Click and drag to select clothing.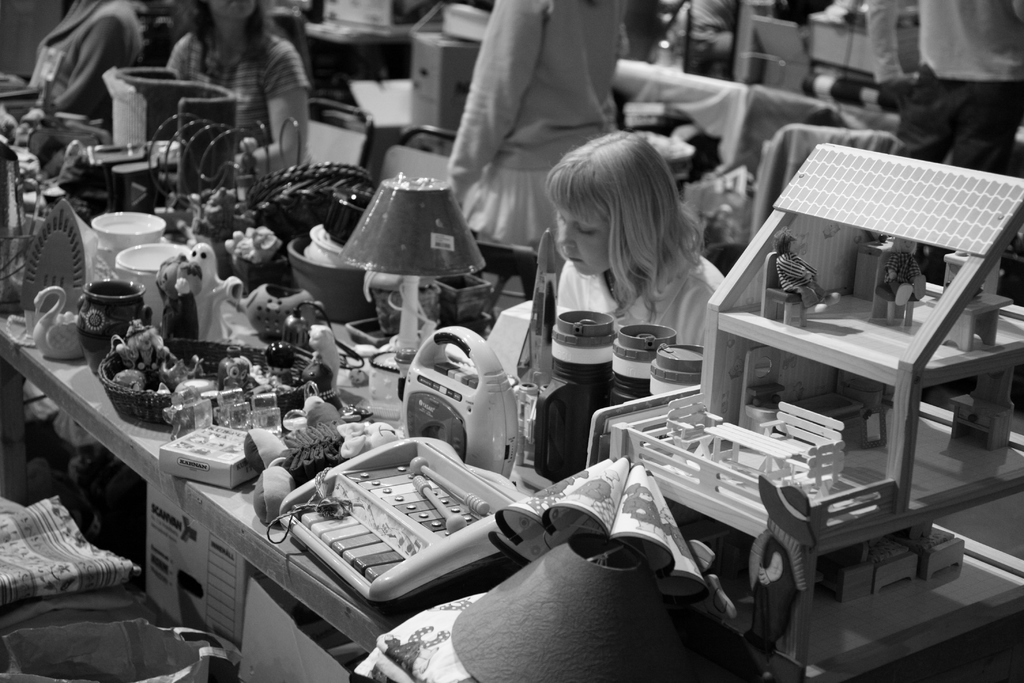
Selection: <region>885, 256, 922, 295</region>.
